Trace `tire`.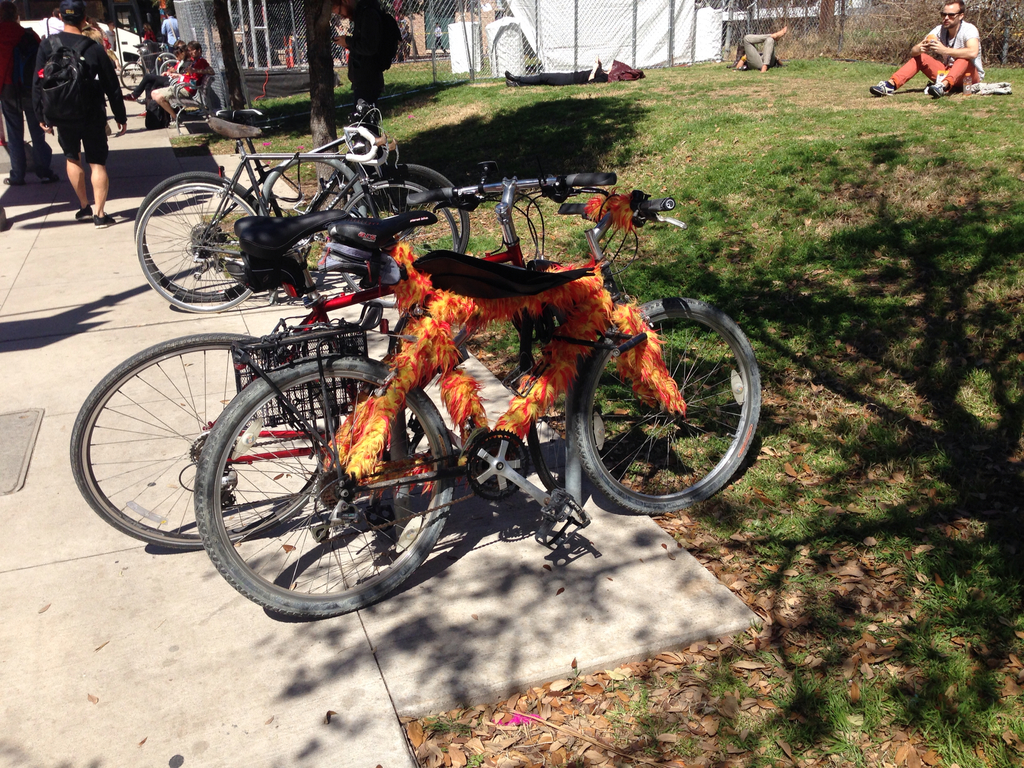
Traced to {"left": 576, "top": 293, "right": 749, "bottom": 519}.
